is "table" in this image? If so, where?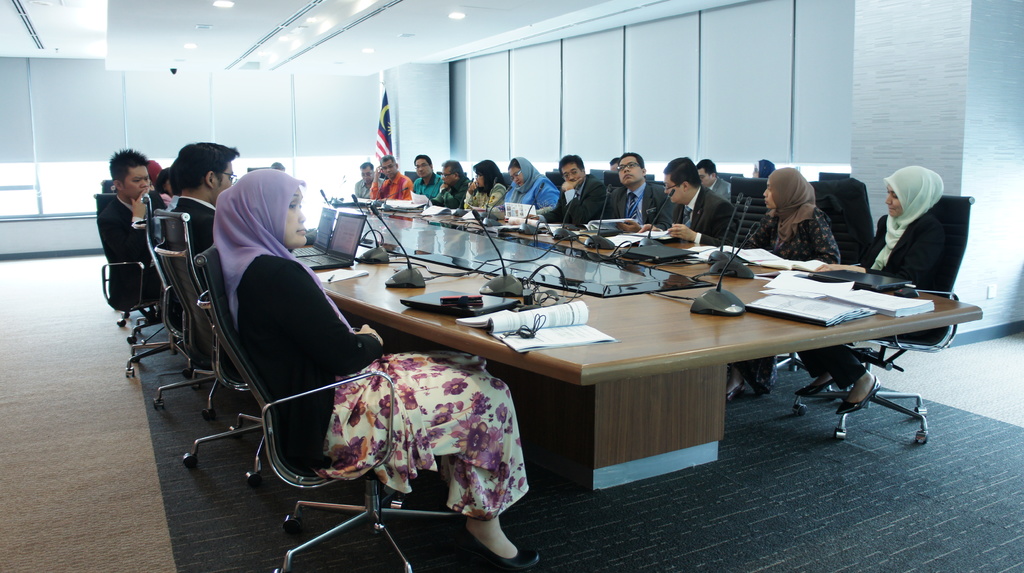
Yes, at BBox(93, 195, 989, 554).
